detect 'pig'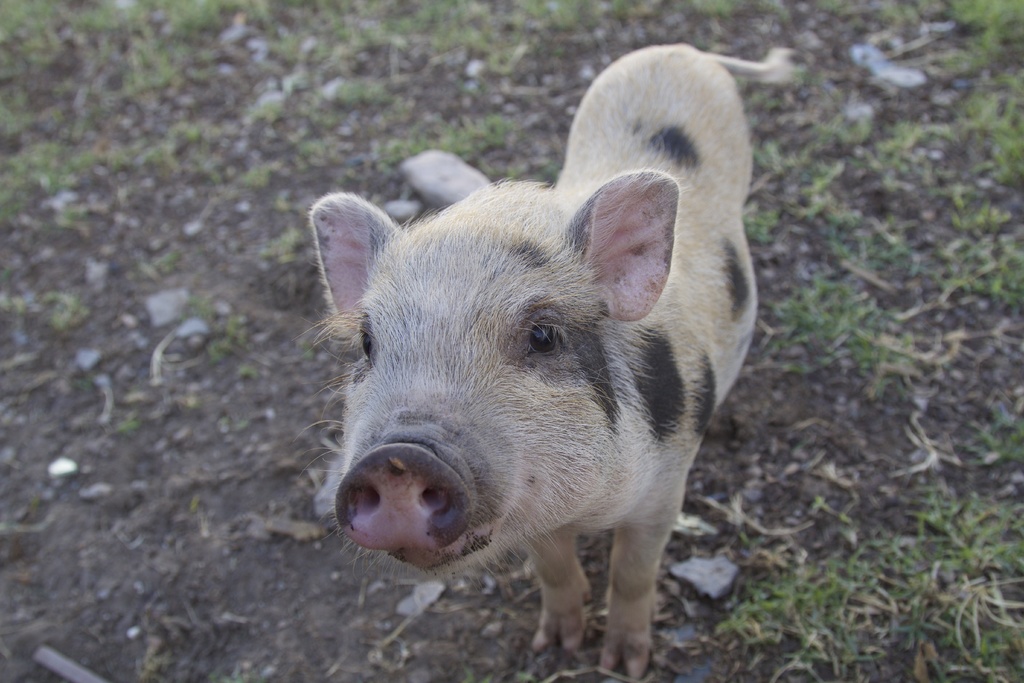
region(305, 35, 797, 678)
